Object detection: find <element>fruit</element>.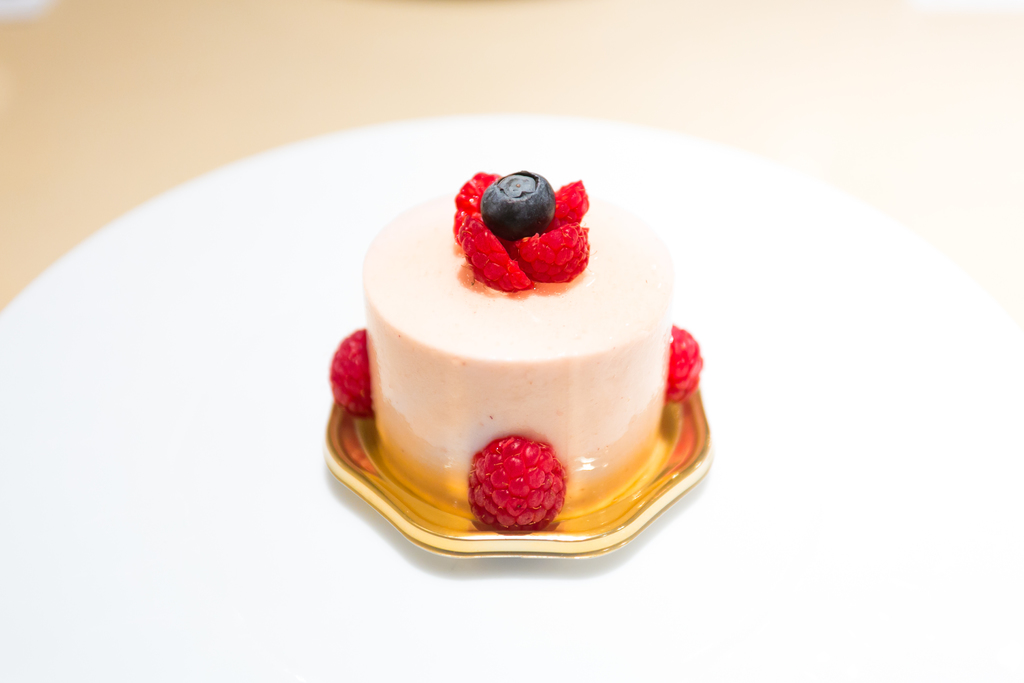
detection(480, 168, 543, 237).
